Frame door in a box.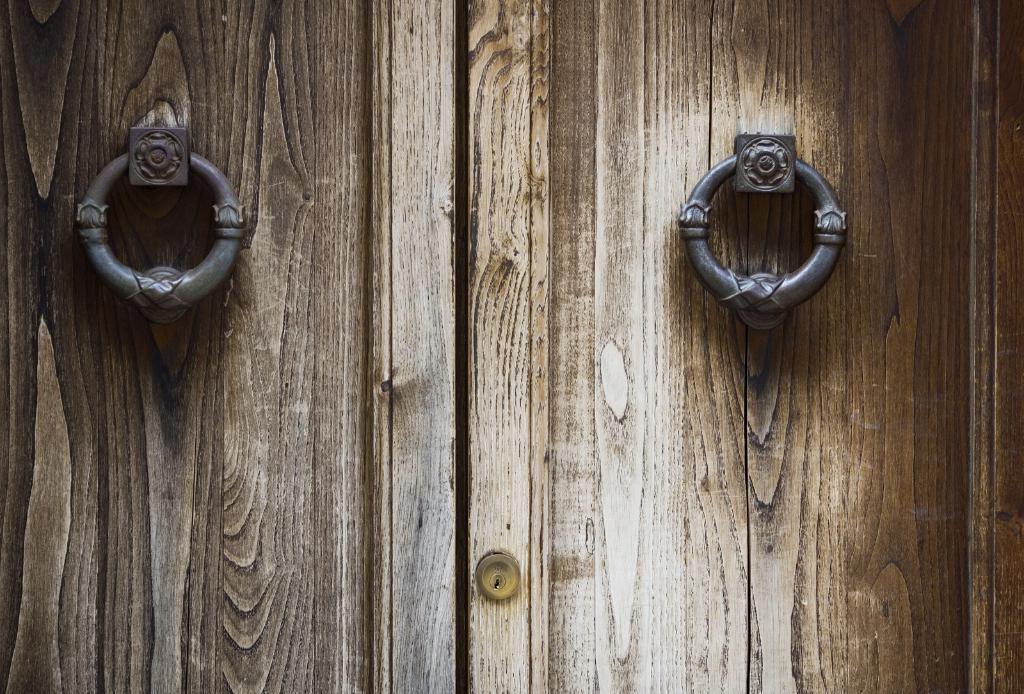
[x1=0, y1=0, x2=1023, y2=693].
